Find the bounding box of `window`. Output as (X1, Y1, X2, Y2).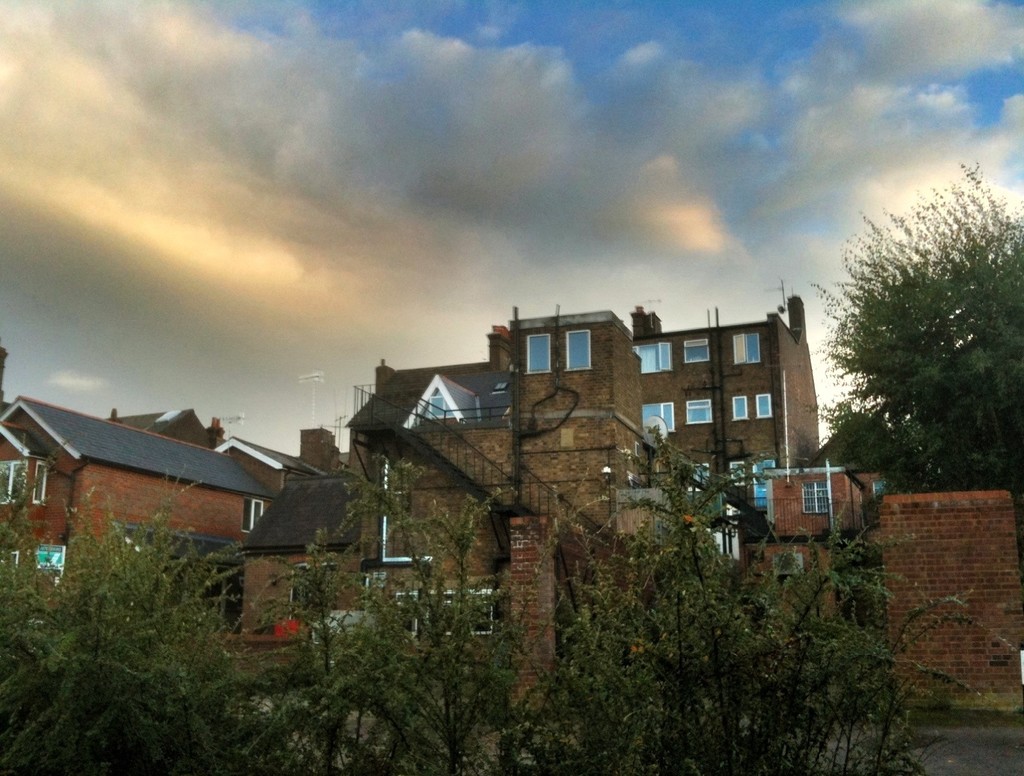
(570, 334, 596, 371).
